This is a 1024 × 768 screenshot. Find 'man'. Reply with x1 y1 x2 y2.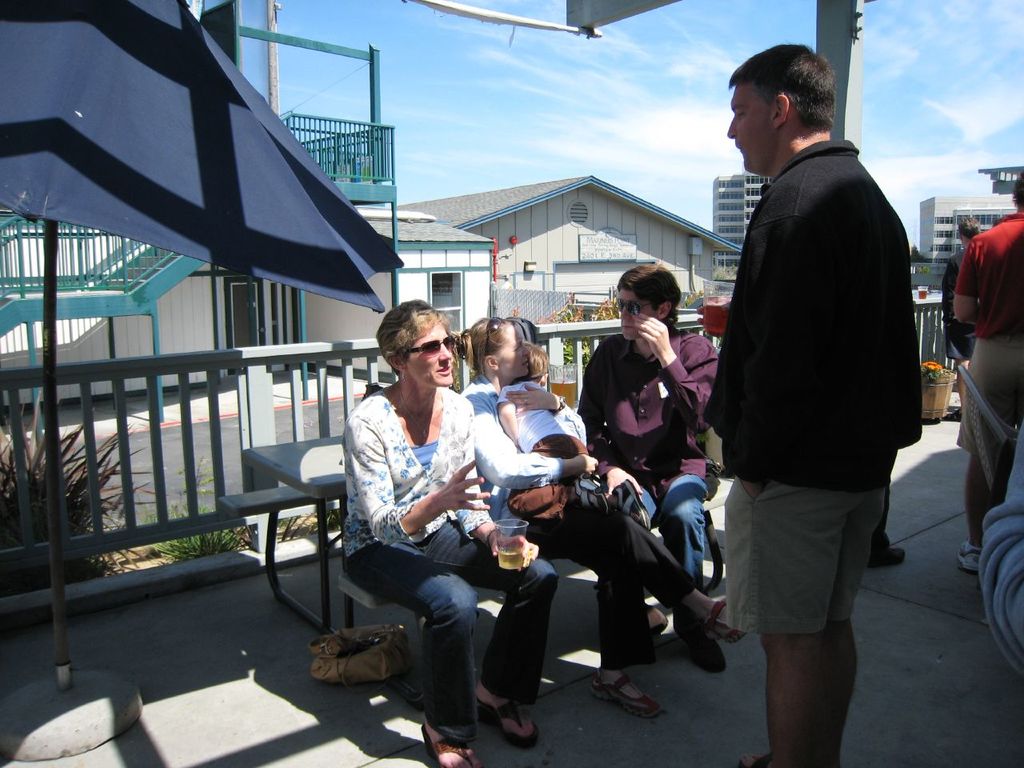
935 211 987 436.
